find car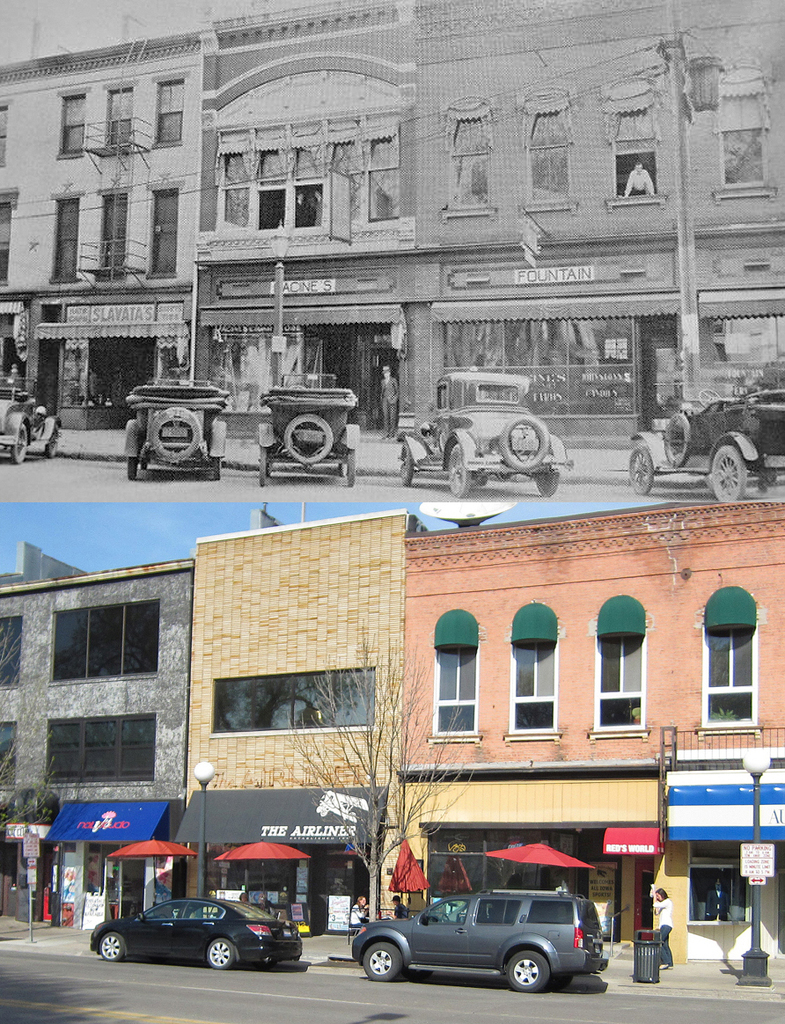
detection(399, 362, 581, 494)
